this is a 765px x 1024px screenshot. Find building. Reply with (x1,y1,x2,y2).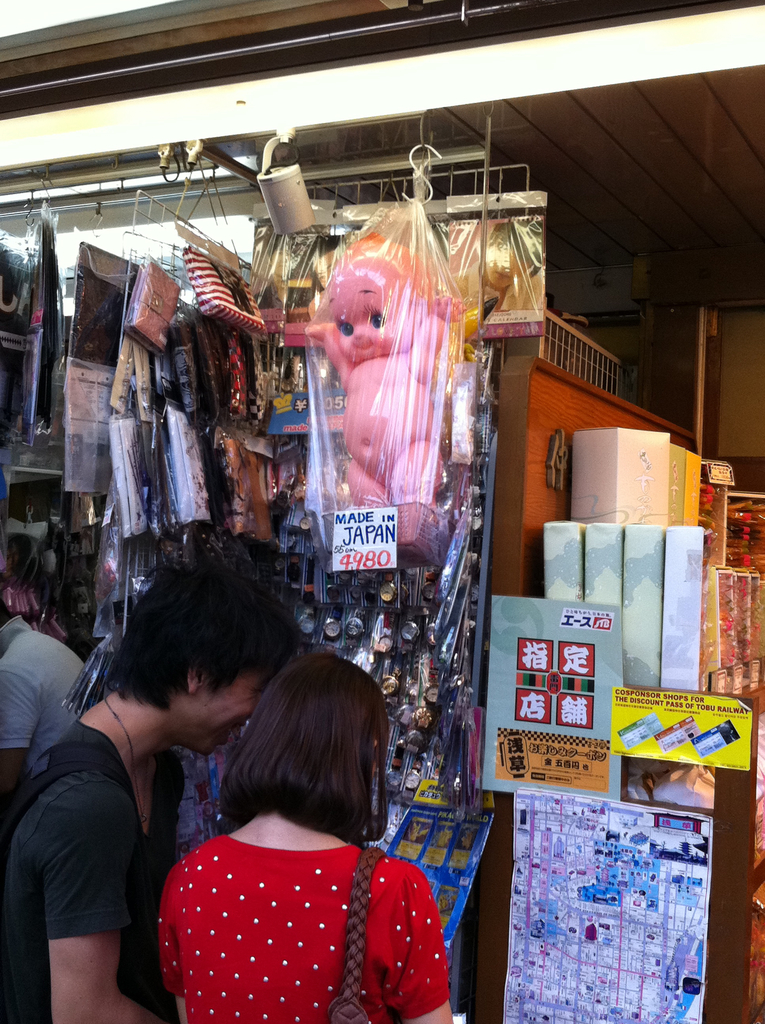
(0,0,764,1023).
